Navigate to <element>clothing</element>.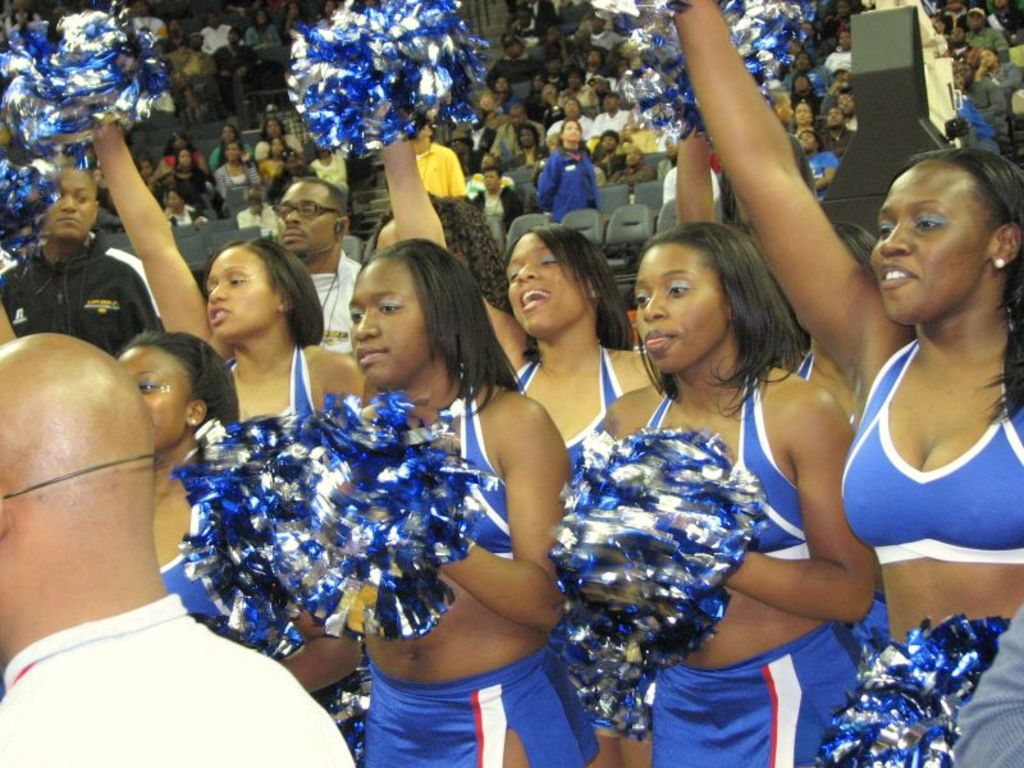
Navigation target: {"left": 246, "top": 22, "right": 282, "bottom": 44}.
